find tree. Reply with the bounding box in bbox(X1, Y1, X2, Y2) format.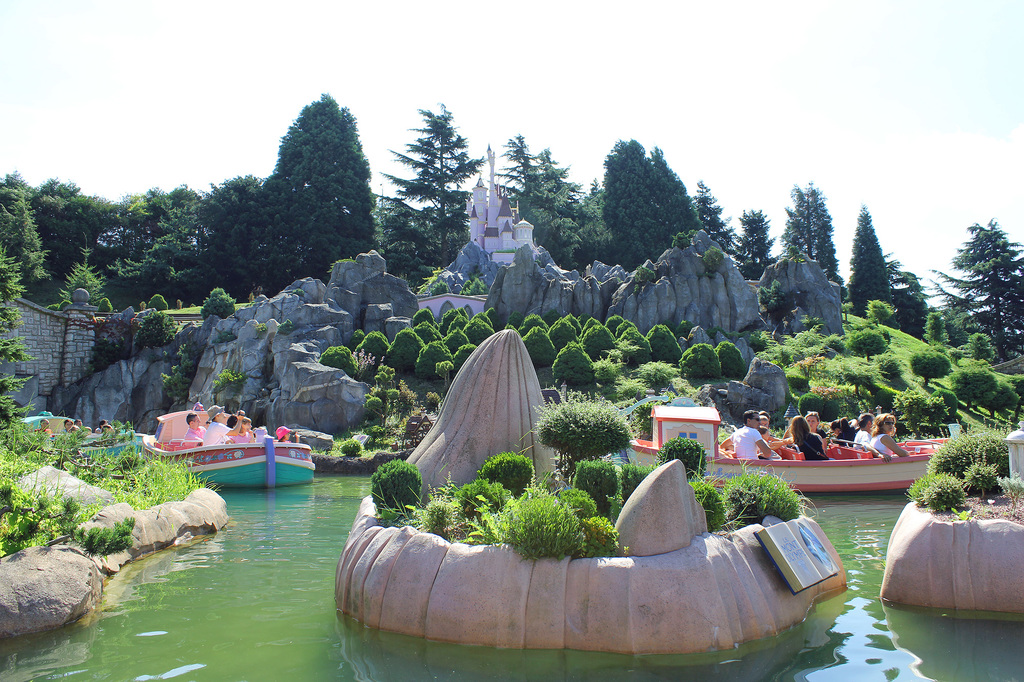
bbox(984, 375, 1023, 422).
